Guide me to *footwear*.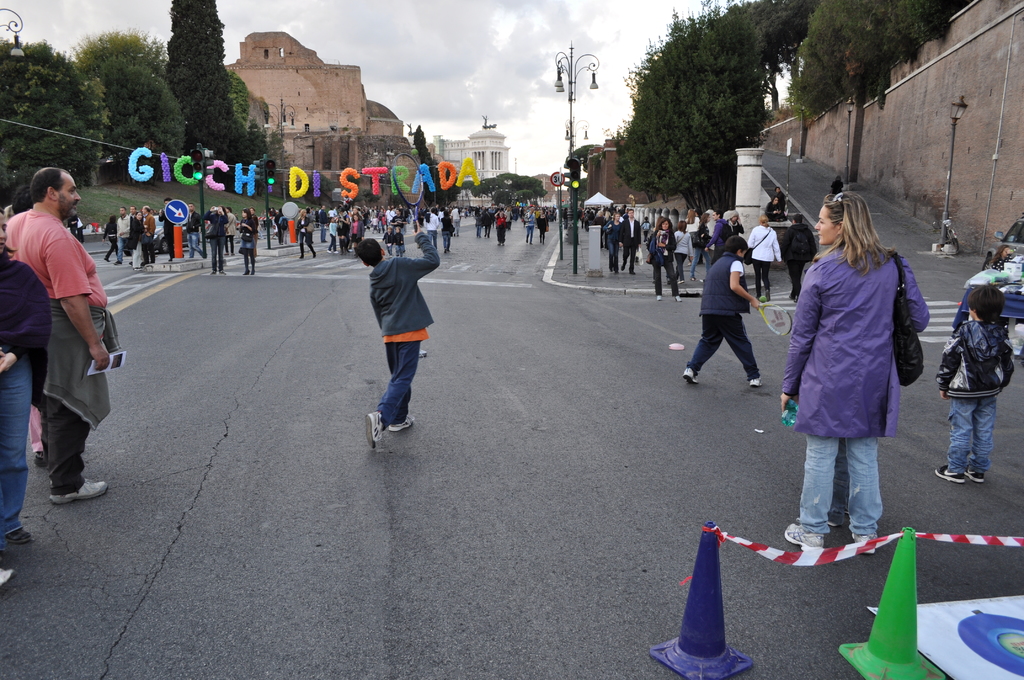
Guidance: pyautogui.locateOnScreen(47, 478, 109, 506).
